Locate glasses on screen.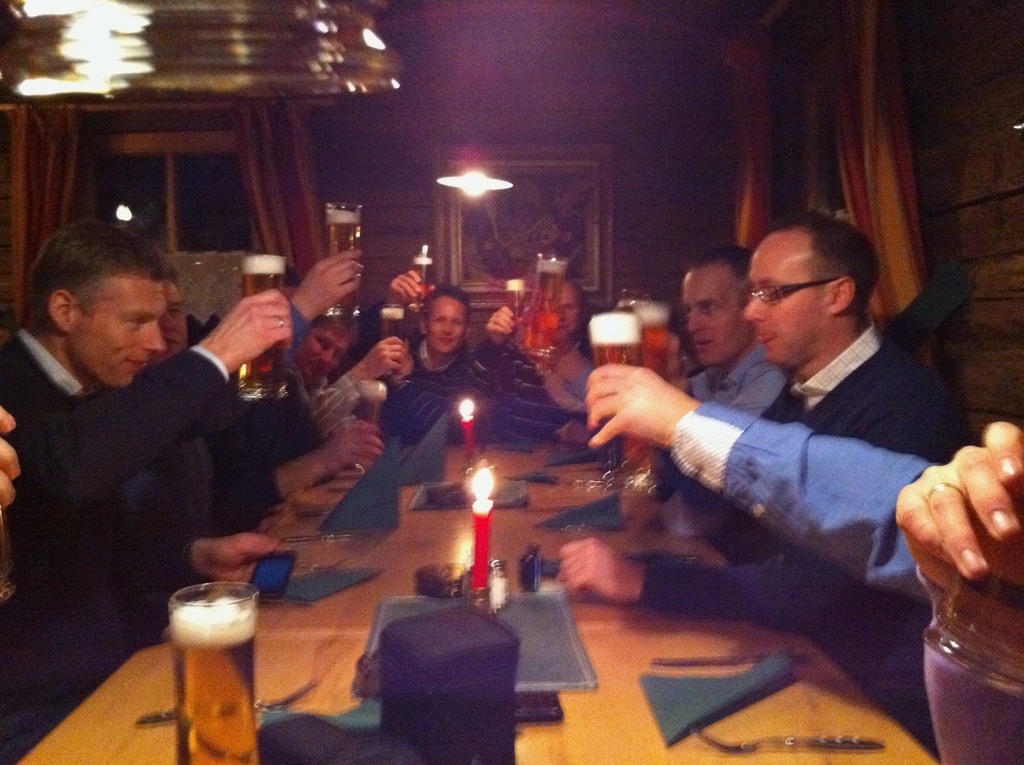
On screen at [734, 283, 833, 305].
